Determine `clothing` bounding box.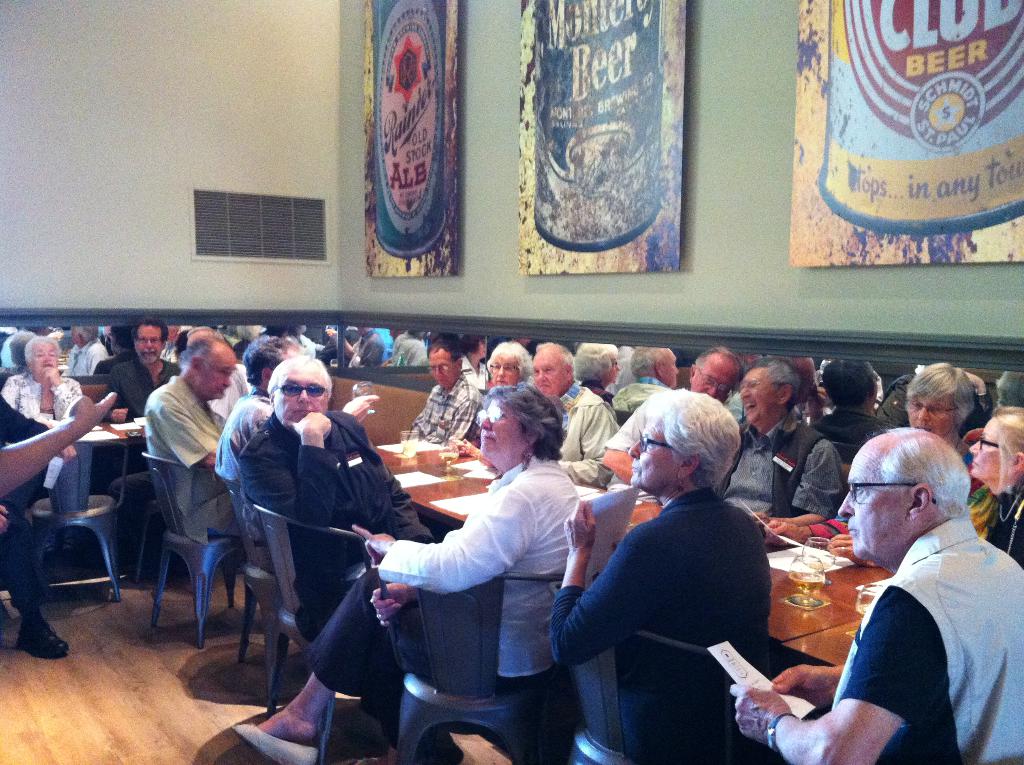
Determined: bbox=(0, 362, 90, 428).
